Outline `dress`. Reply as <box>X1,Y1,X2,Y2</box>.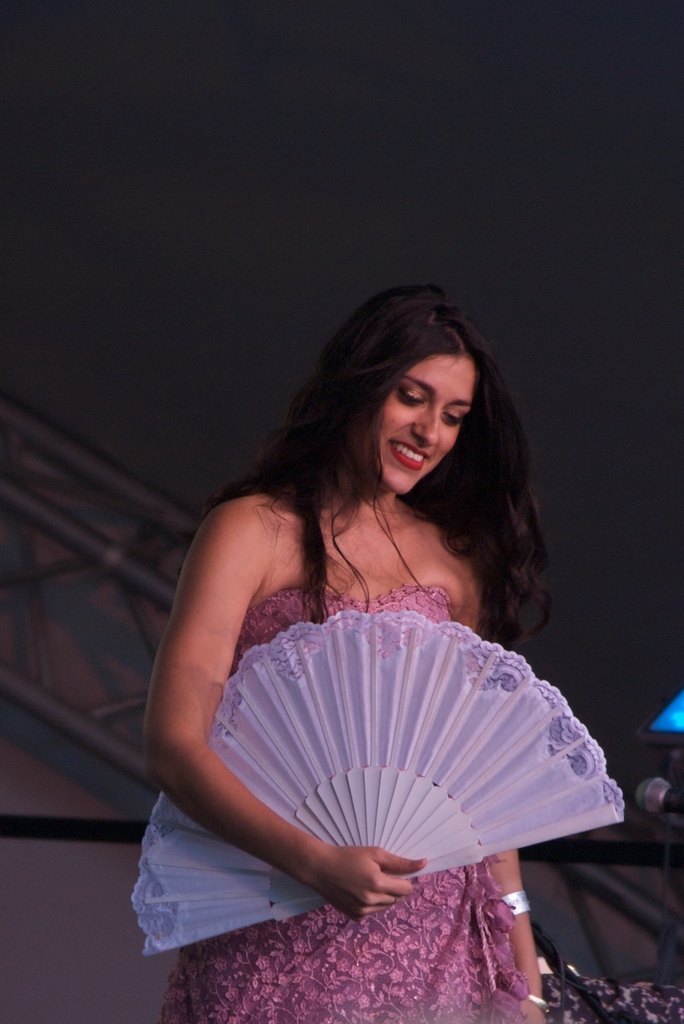
<box>143,580,535,1023</box>.
